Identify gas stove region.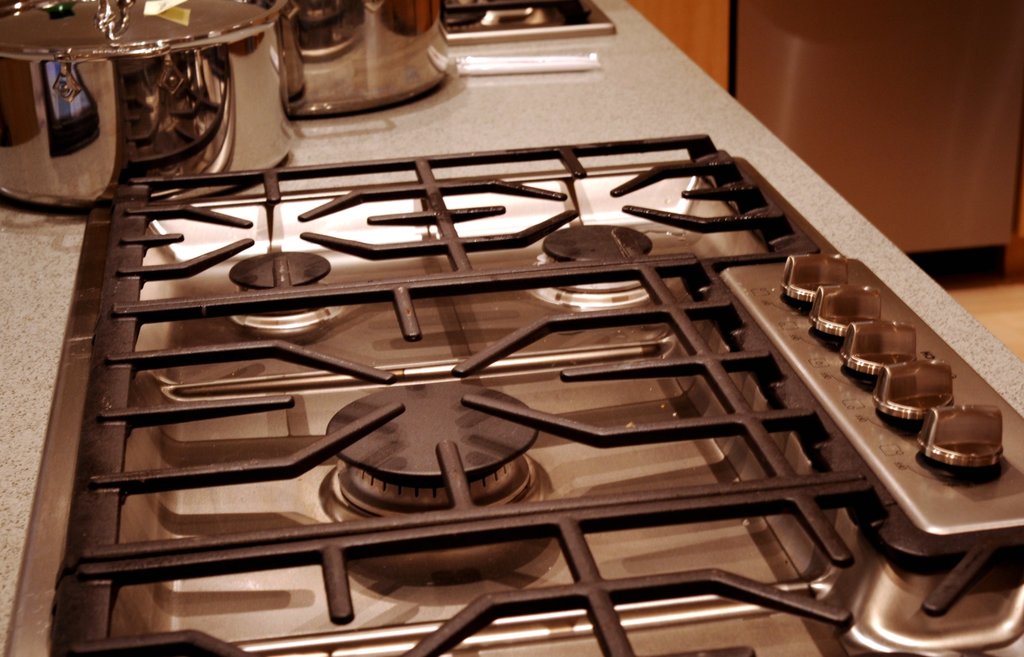
Region: 4, 129, 1023, 656.
